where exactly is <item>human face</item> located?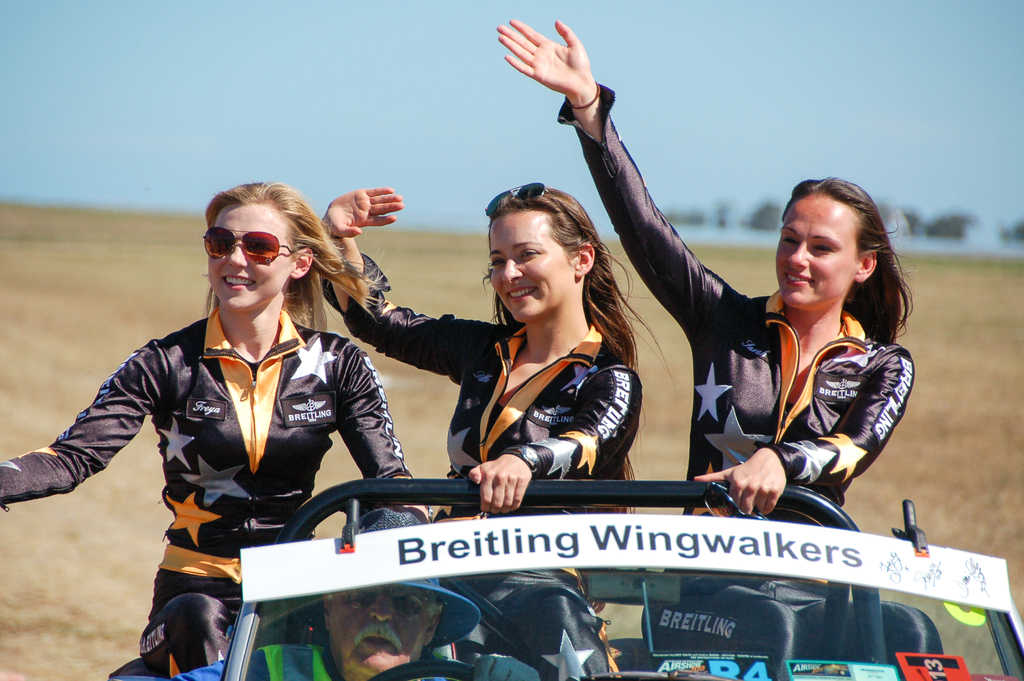
Its bounding box is select_region(486, 208, 574, 316).
